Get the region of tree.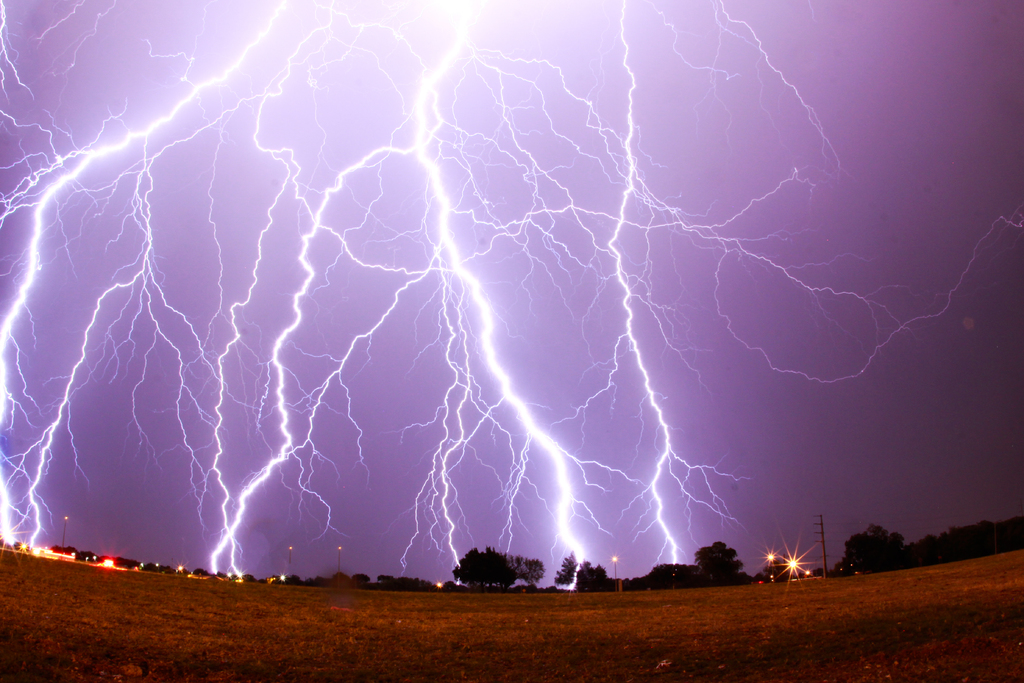
crop(518, 551, 576, 589).
